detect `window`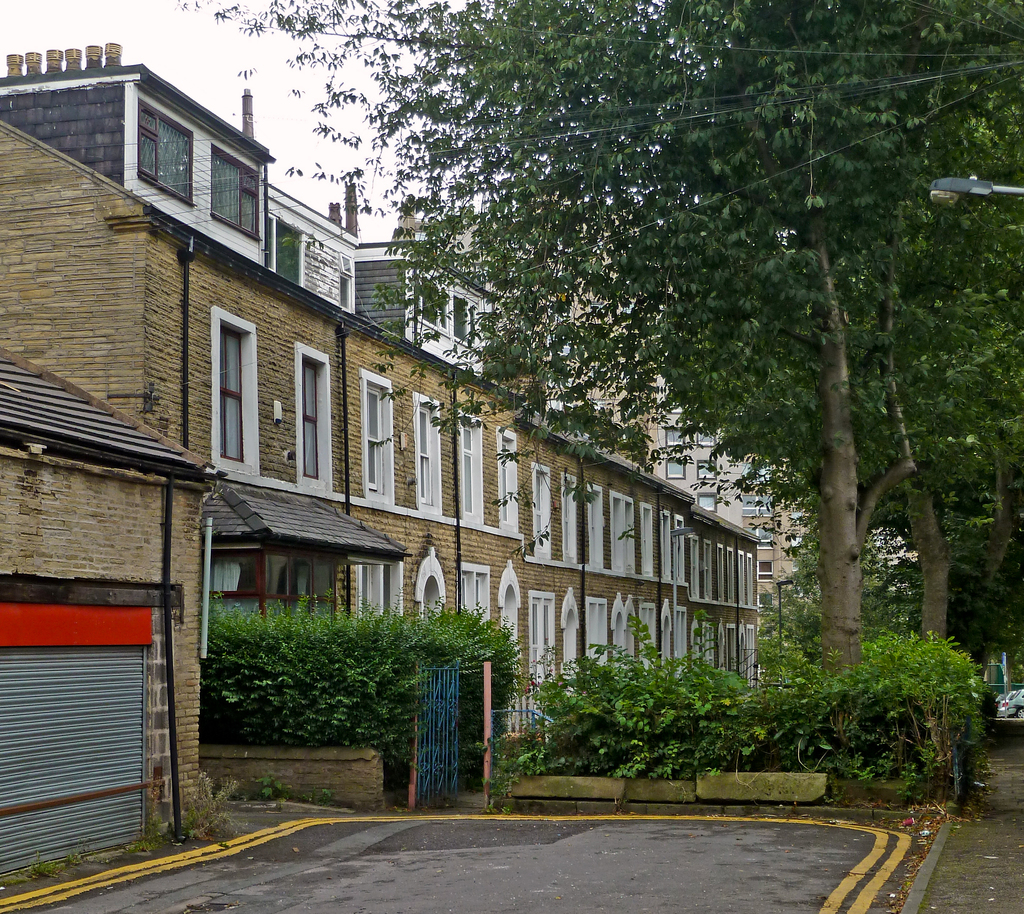
bbox=(221, 320, 250, 464)
